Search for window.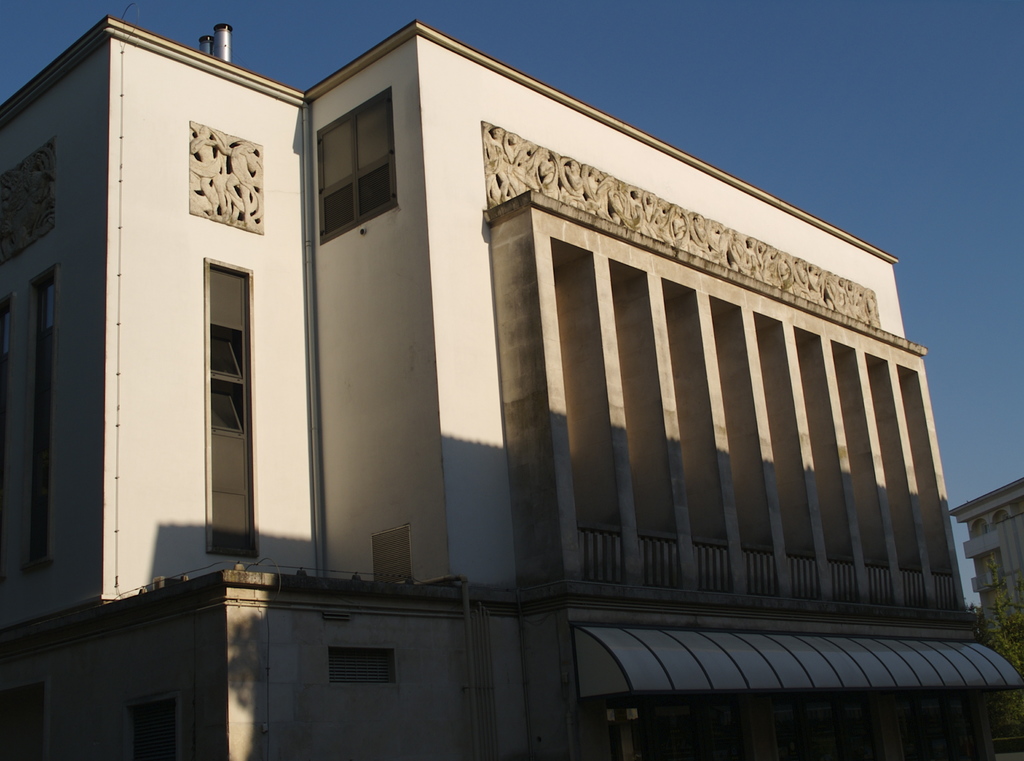
Found at box(209, 265, 257, 556).
